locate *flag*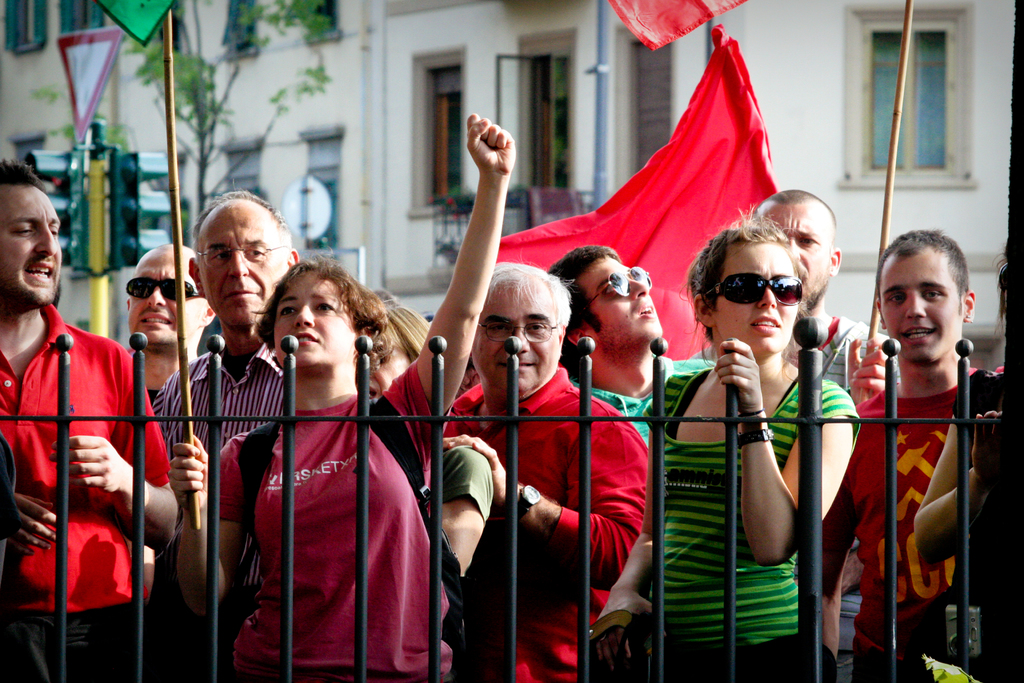
[left=591, top=0, right=753, bottom=56]
